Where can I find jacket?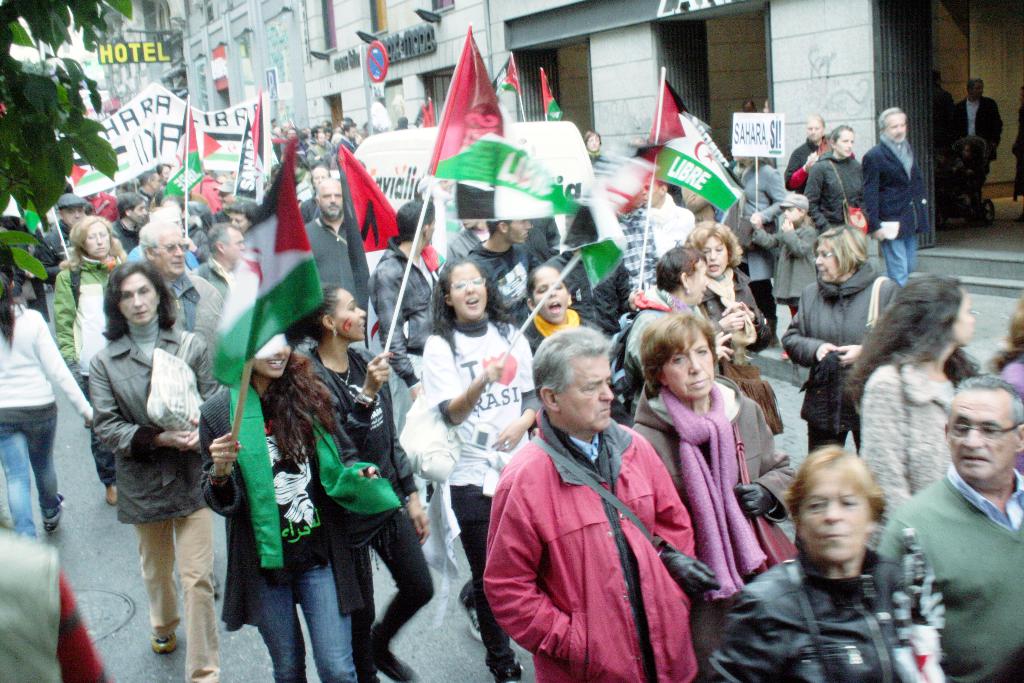
You can find it at bbox=(855, 132, 934, 247).
